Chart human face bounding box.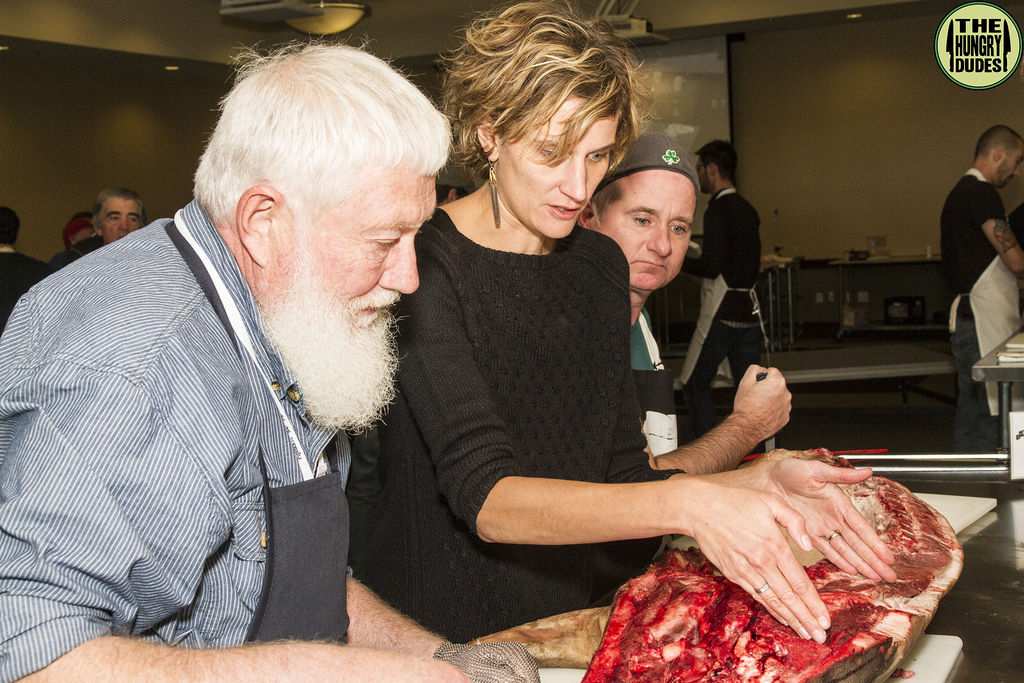
Charted: Rect(604, 172, 700, 285).
